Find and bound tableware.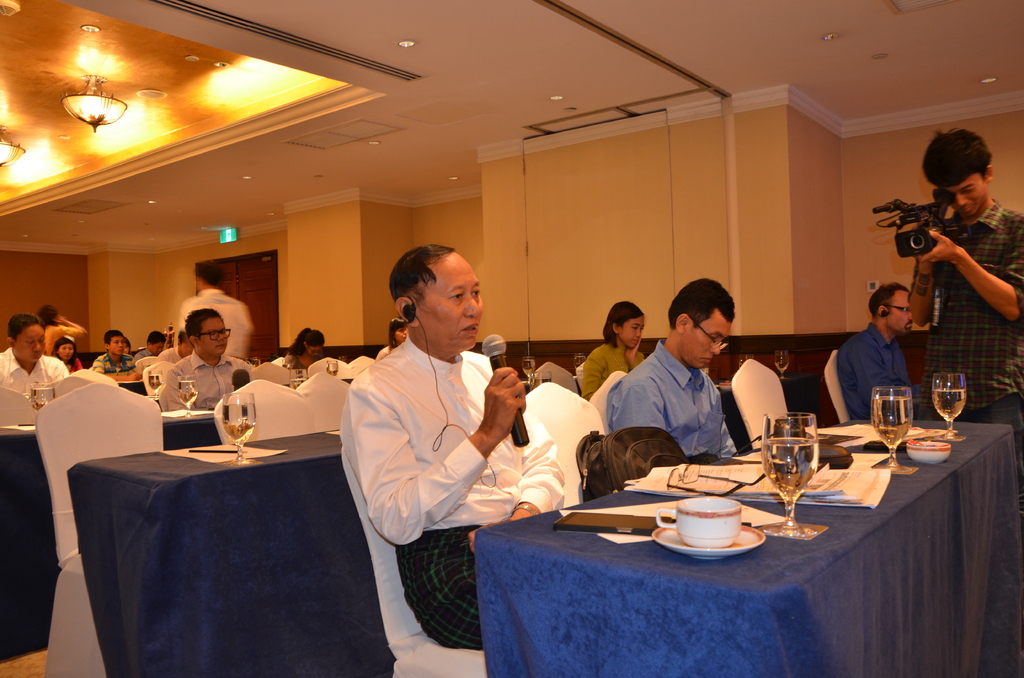
Bound: 653 495 768 561.
